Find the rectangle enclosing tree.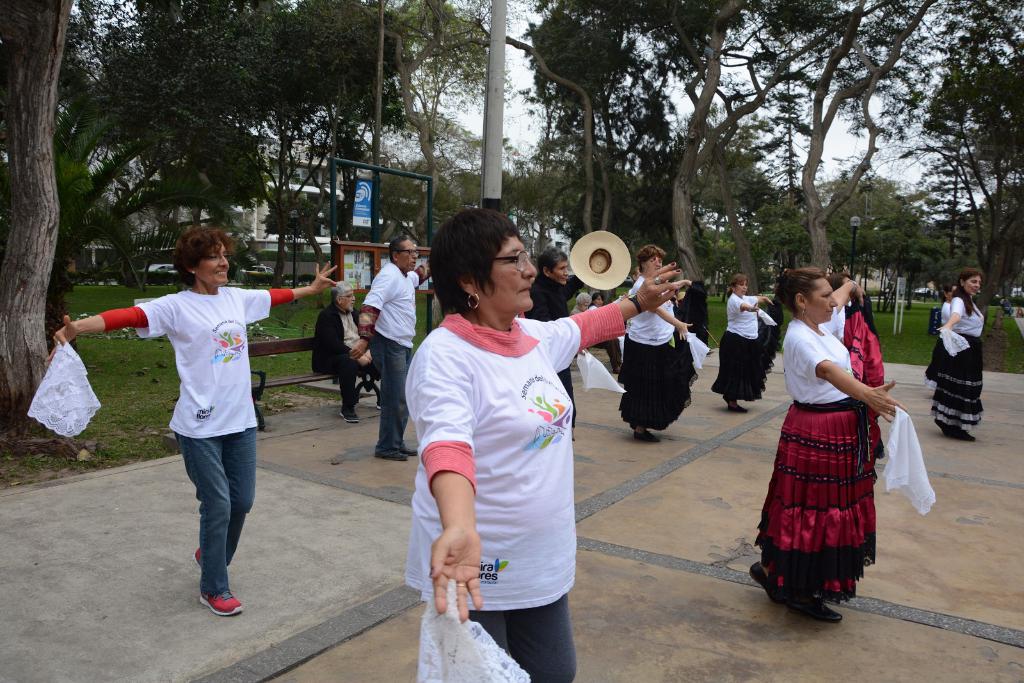
BBox(59, 83, 148, 305).
